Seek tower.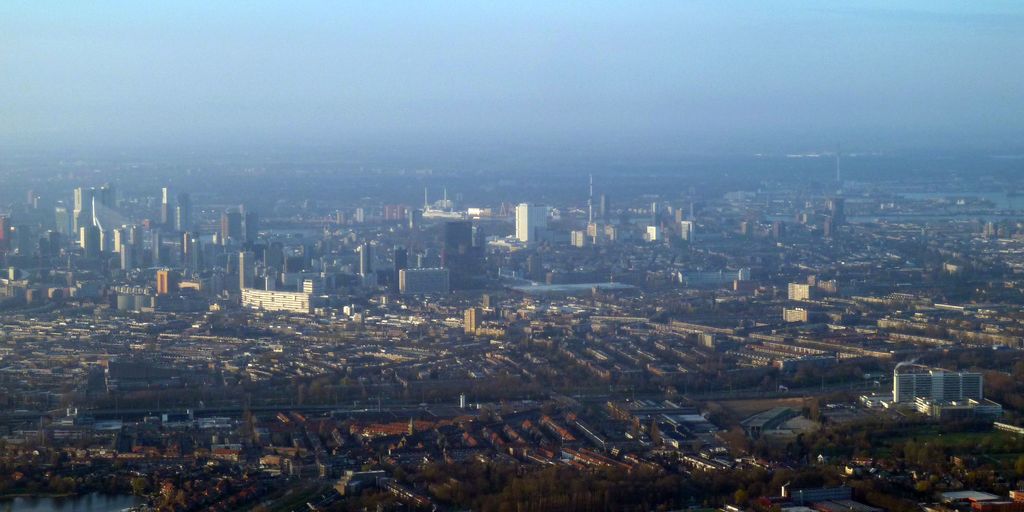
<region>67, 188, 108, 227</region>.
